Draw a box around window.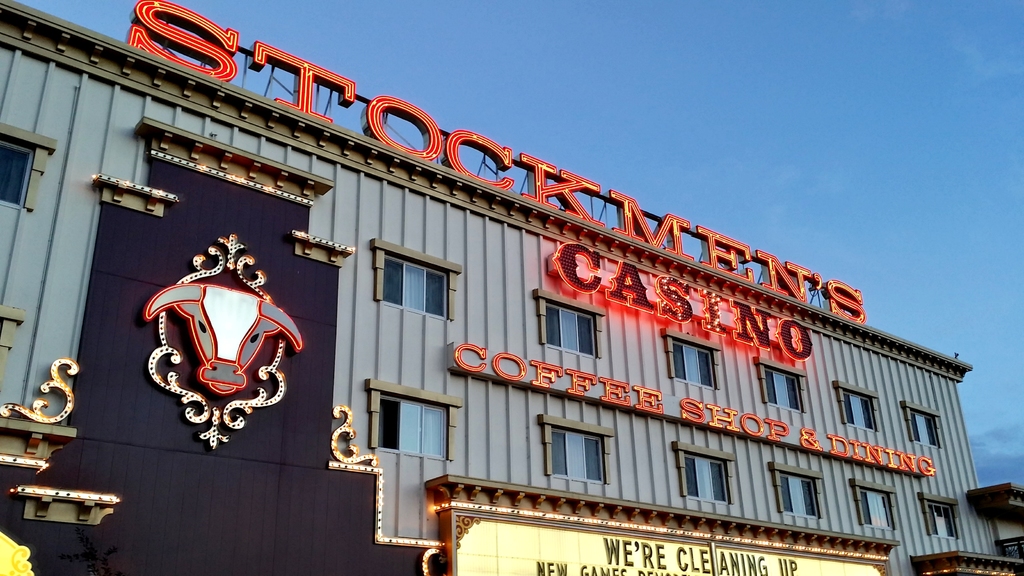
x1=923 y1=492 x2=958 y2=540.
